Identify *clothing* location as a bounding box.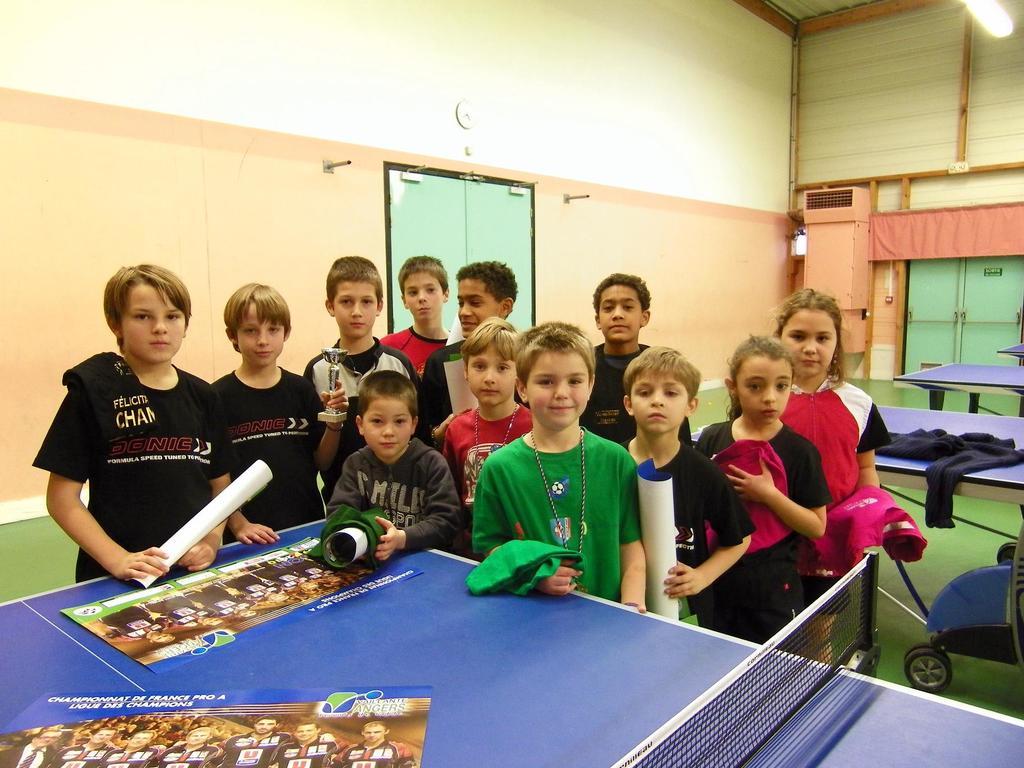
[x1=697, y1=422, x2=831, y2=654].
